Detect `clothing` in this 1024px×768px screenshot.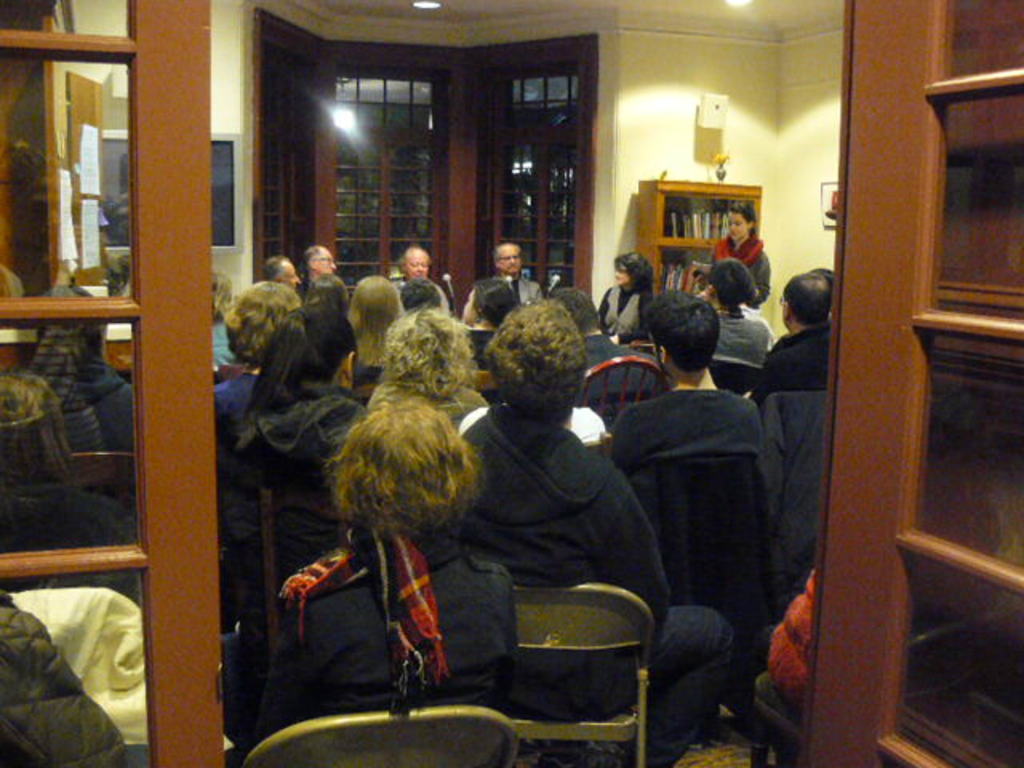
Detection: (707, 227, 774, 296).
